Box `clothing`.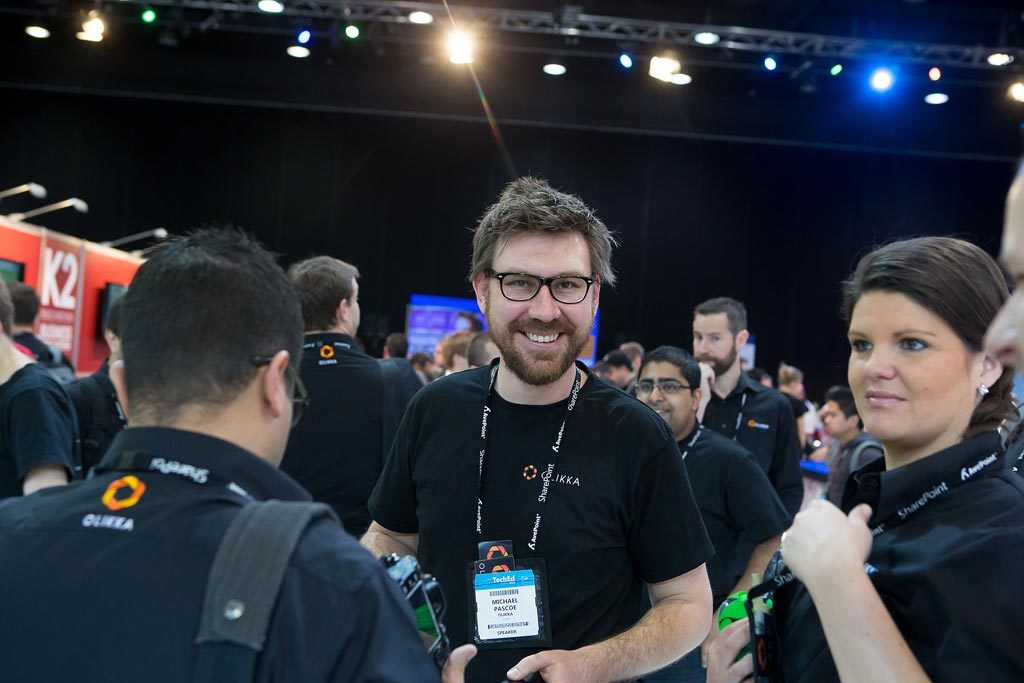
bbox=[821, 439, 841, 475].
